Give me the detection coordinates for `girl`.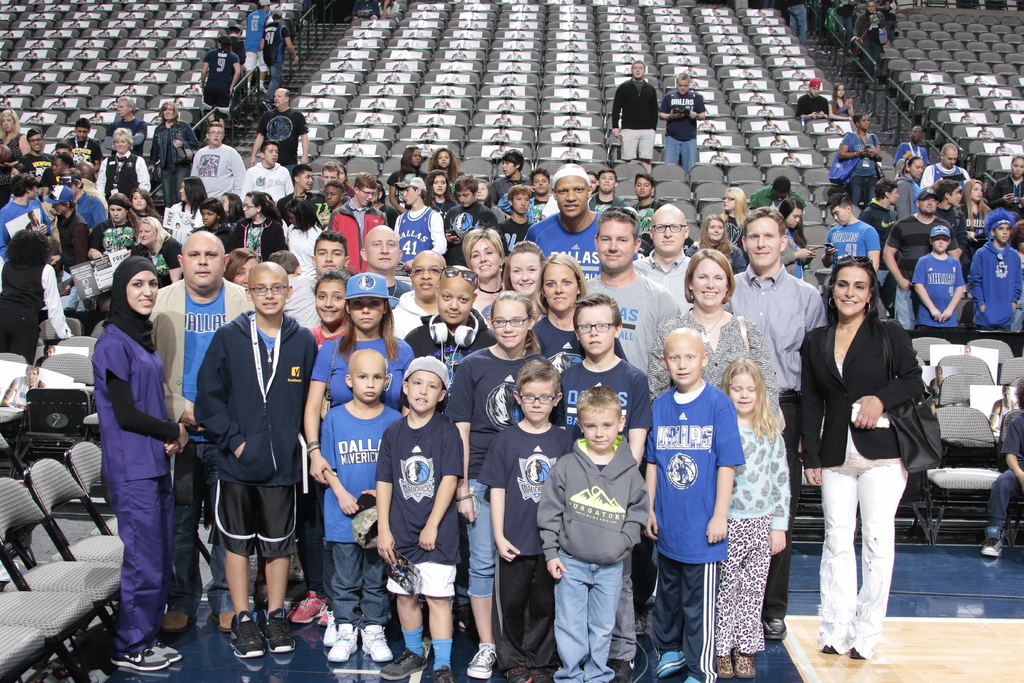
(left=230, top=190, right=287, bottom=262).
